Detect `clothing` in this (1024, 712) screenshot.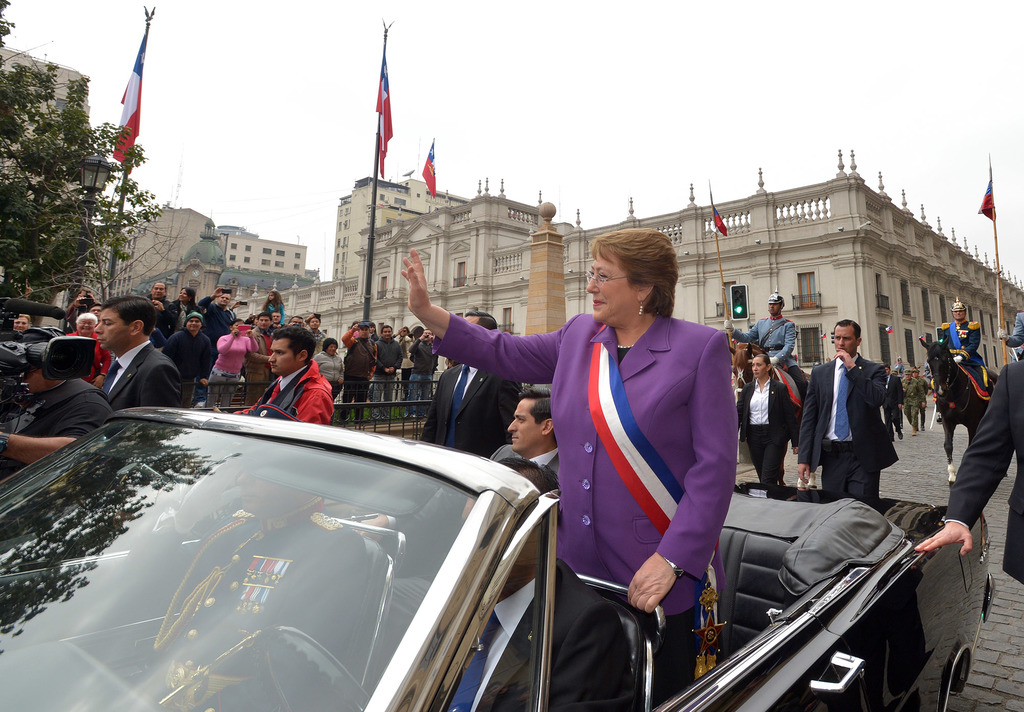
Detection: (left=207, top=334, right=241, bottom=399).
